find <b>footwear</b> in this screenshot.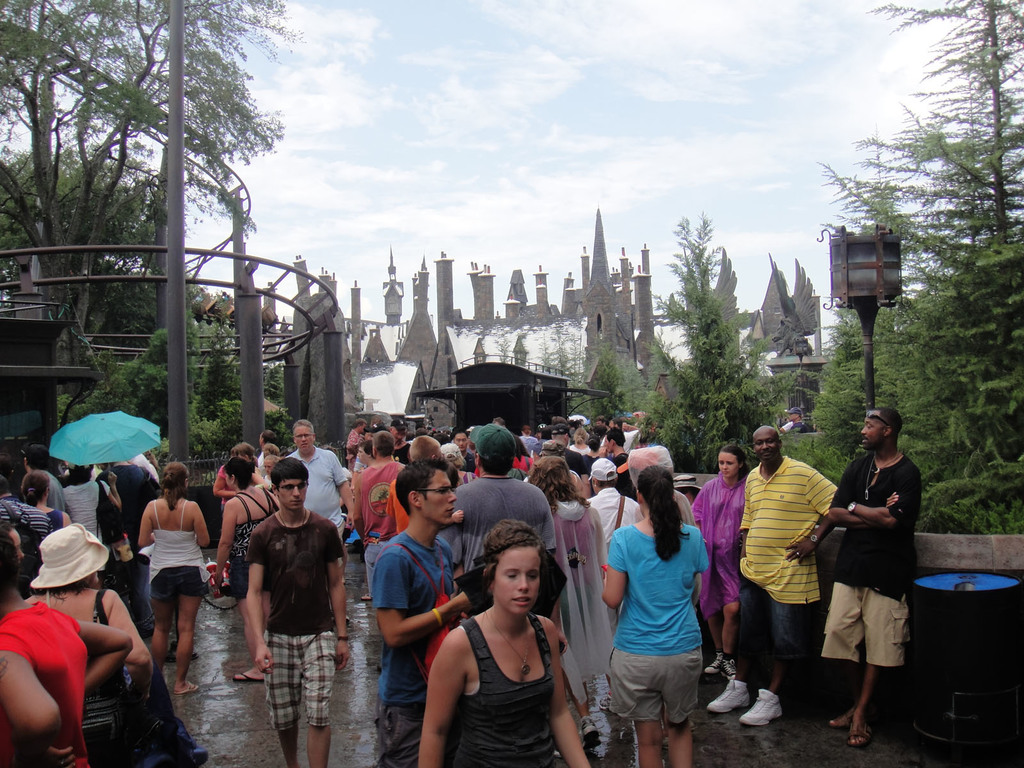
The bounding box for <b>footwear</b> is Rect(722, 659, 737, 681).
